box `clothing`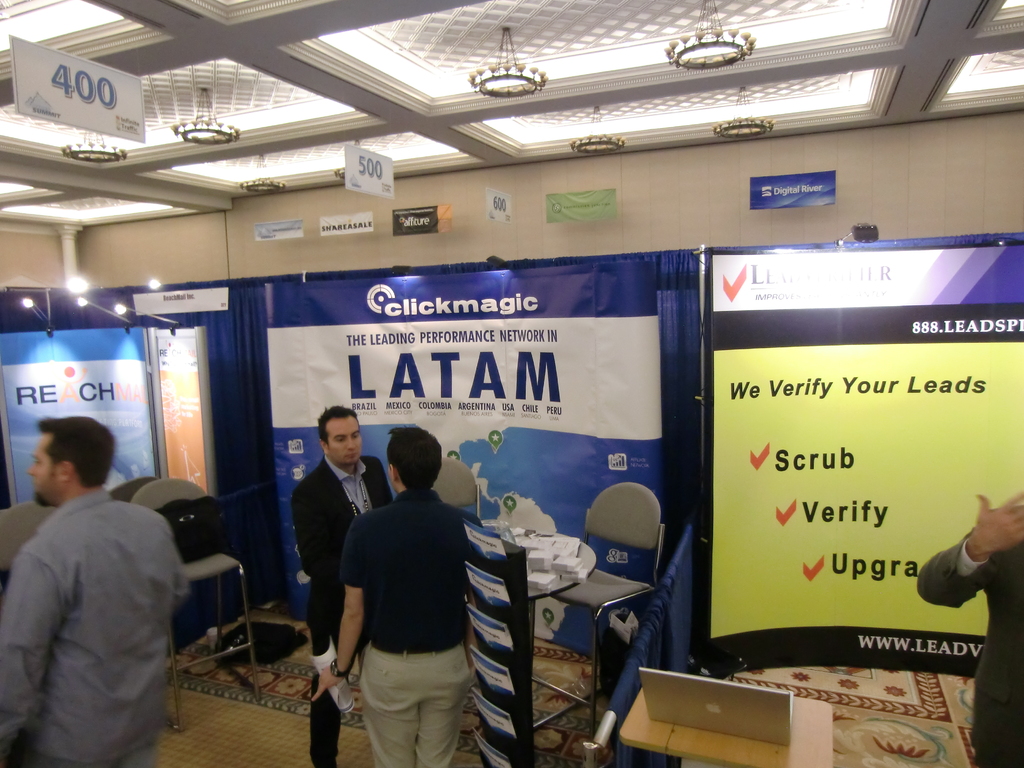
<box>288,451,388,760</box>
